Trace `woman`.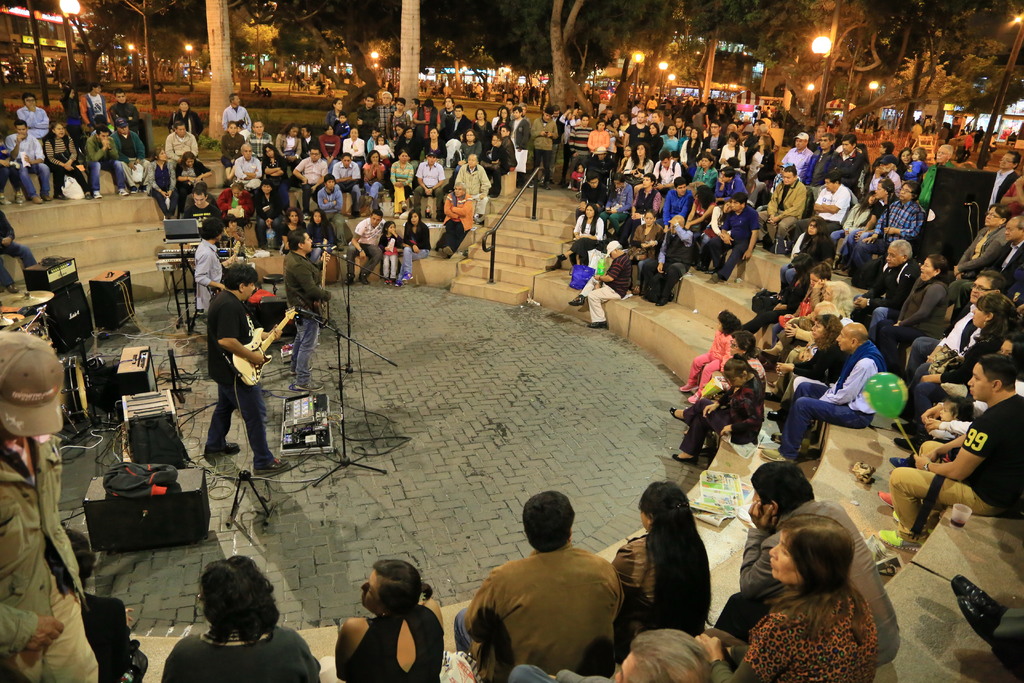
Traced to 384/144/412/204.
